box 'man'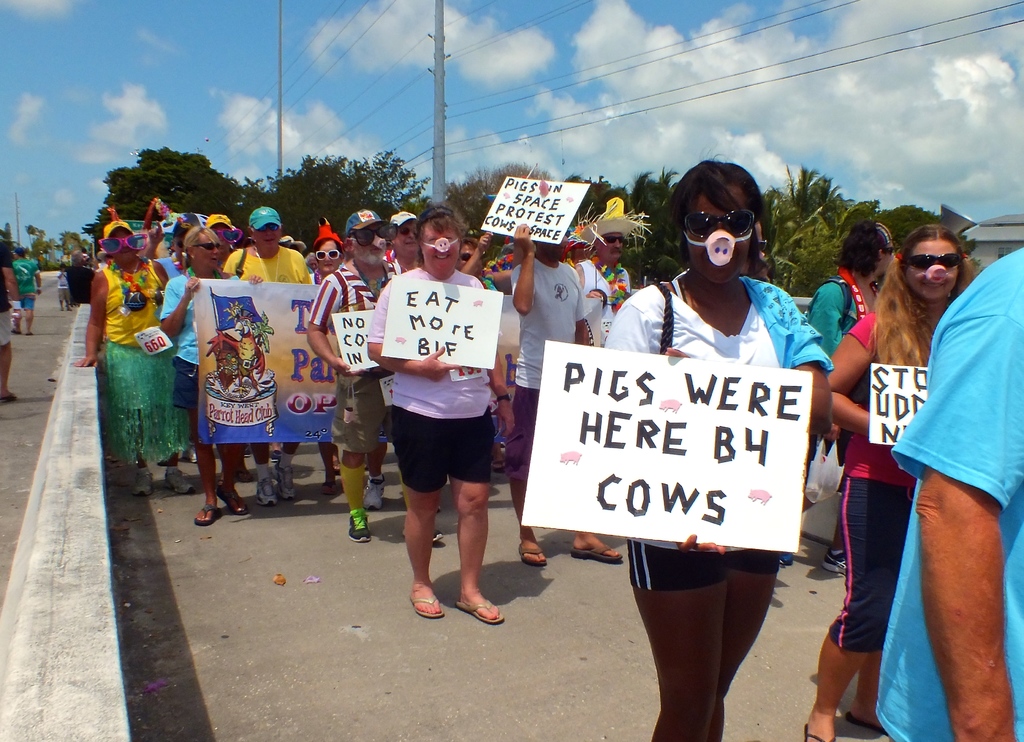
(64,250,95,309)
